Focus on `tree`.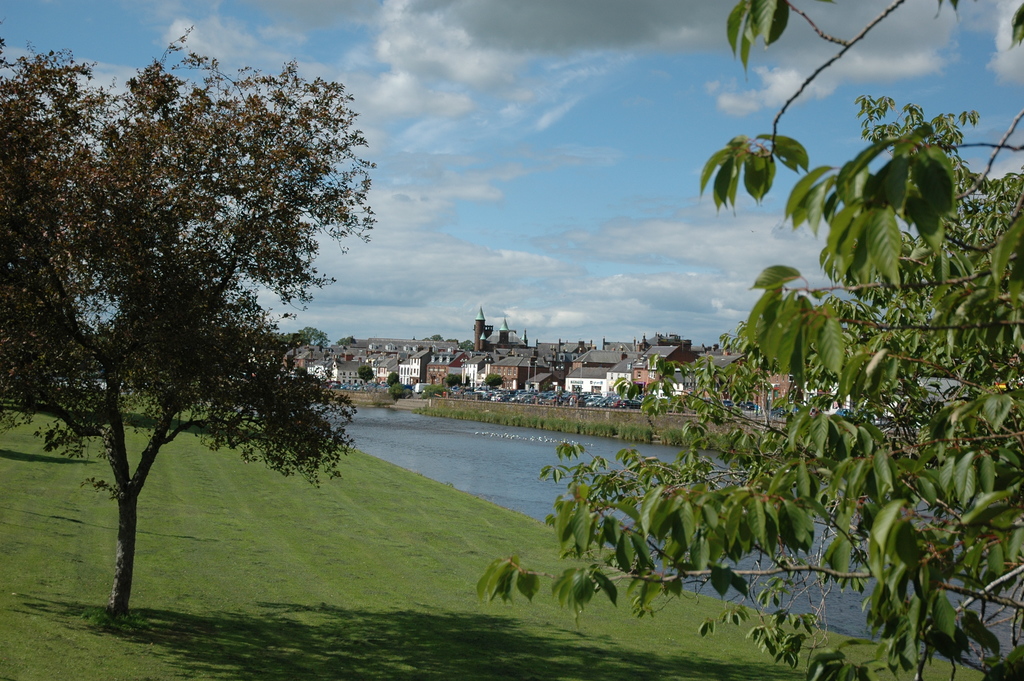
Focused at 474, 0, 1023, 680.
